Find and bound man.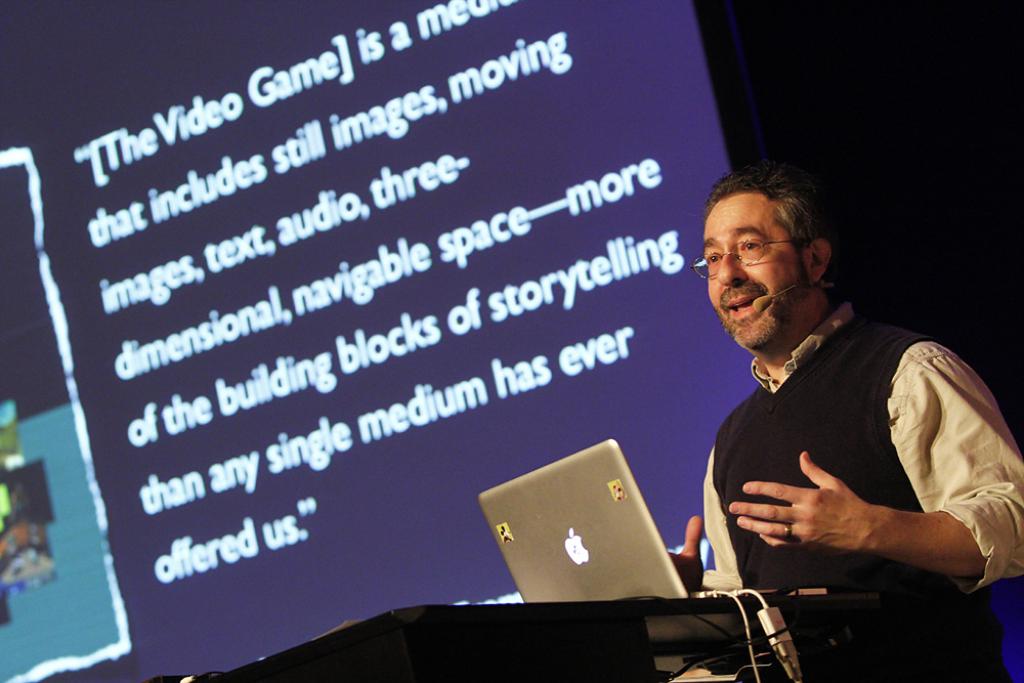
Bound: 657/189/1023/682.
